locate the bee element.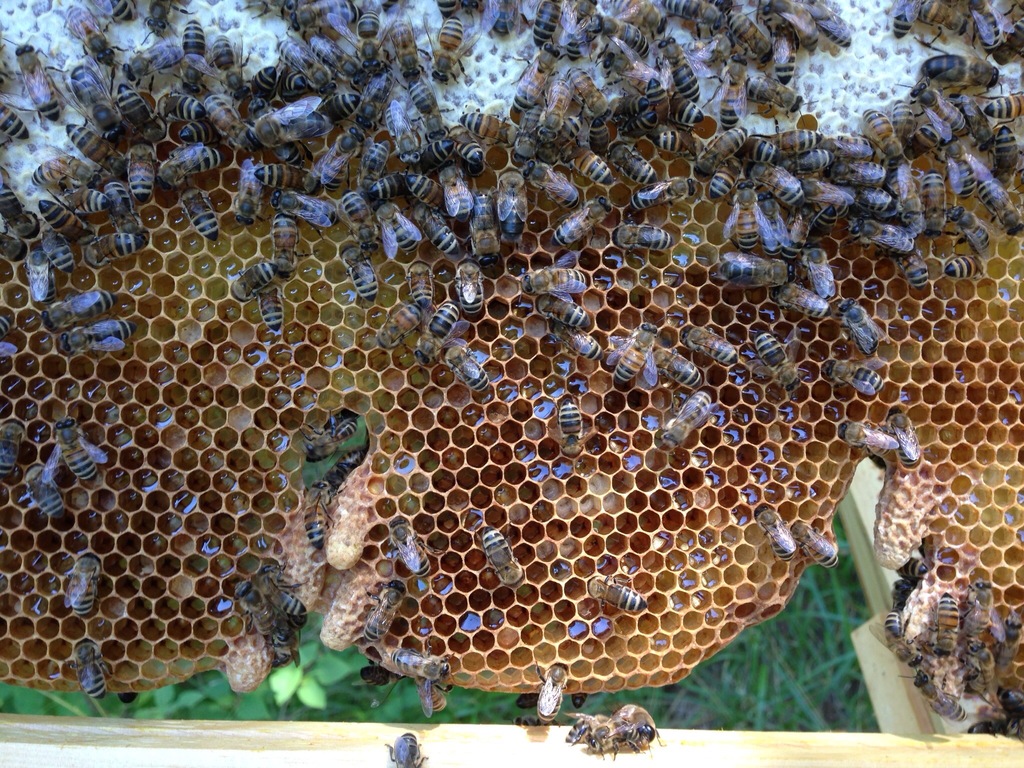
Element bbox: bbox(65, 554, 113, 617).
